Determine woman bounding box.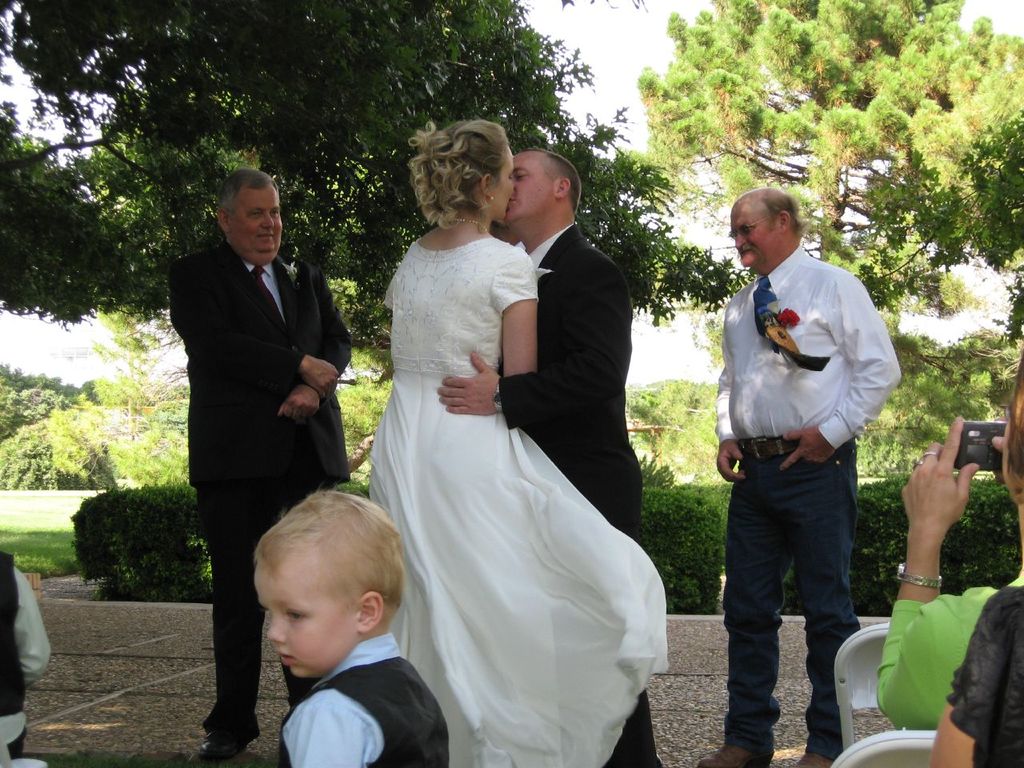
Determined: 872/426/1023/730.
